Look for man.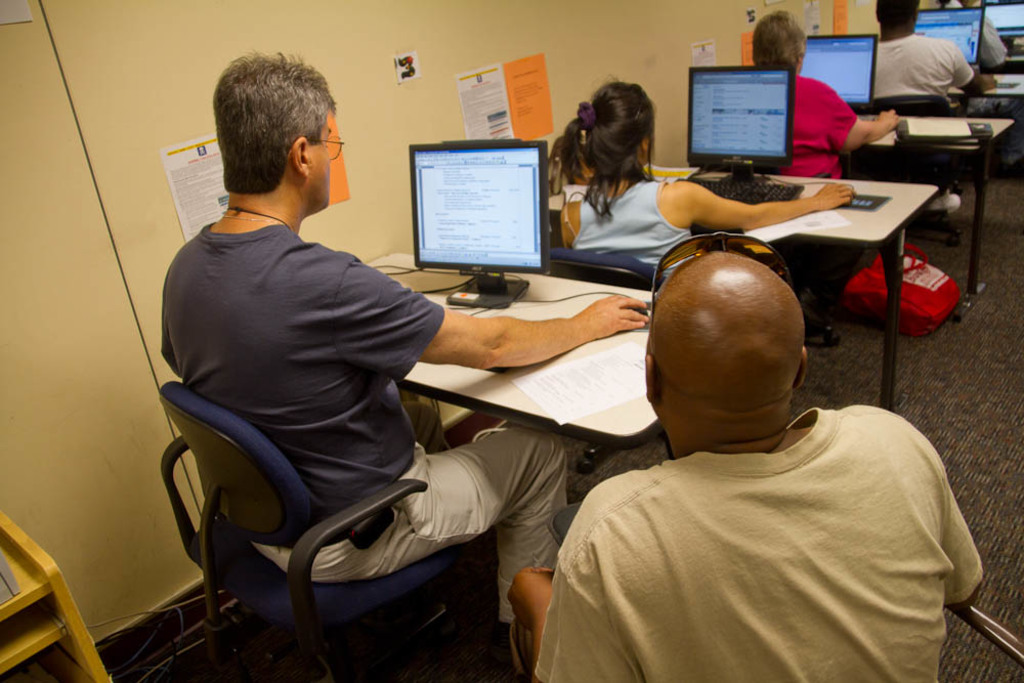
Found: x1=871, y1=0, x2=996, y2=212.
